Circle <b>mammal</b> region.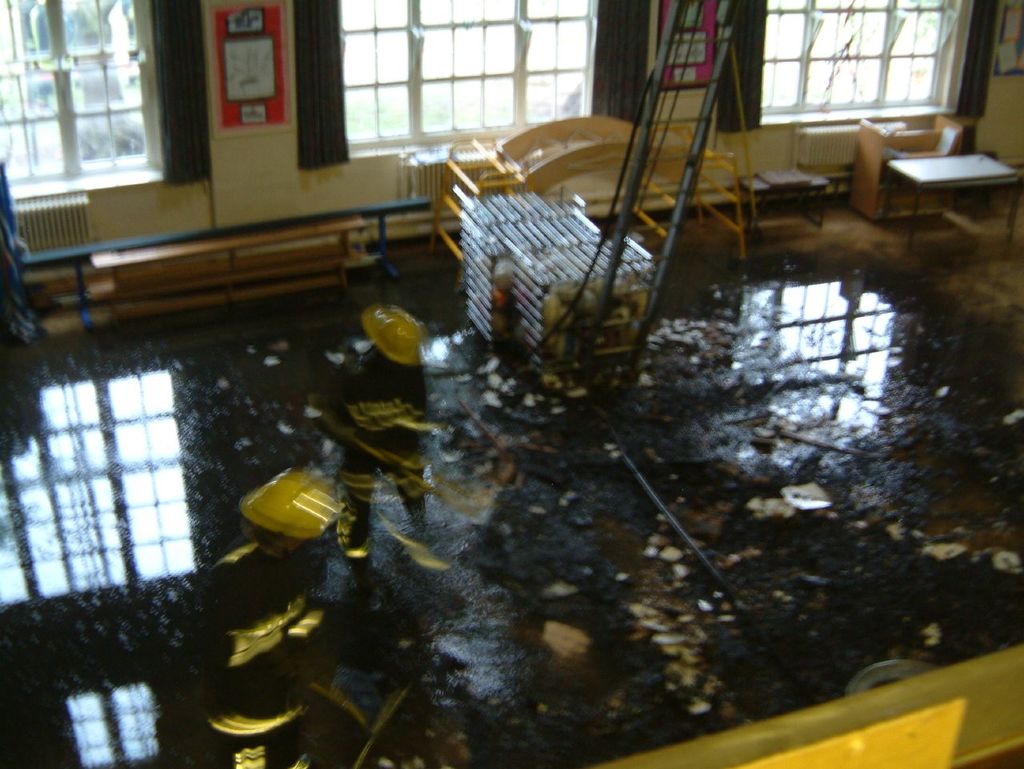
Region: crop(162, 464, 342, 768).
